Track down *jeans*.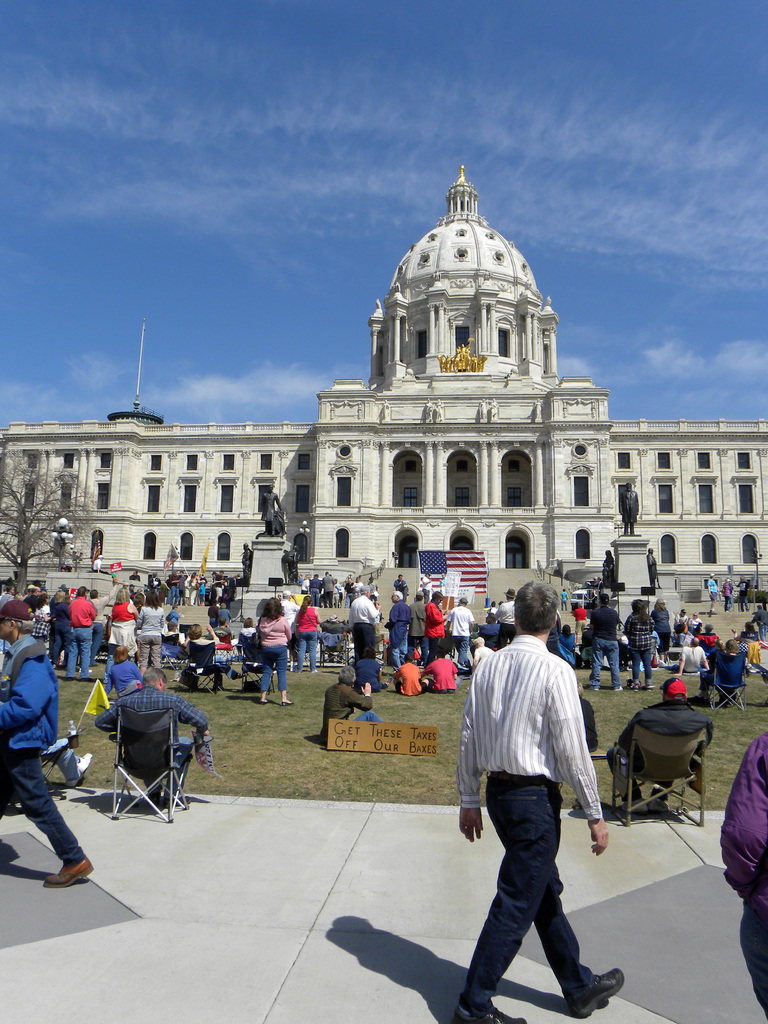
Tracked to (x1=65, y1=627, x2=93, y2=679).
